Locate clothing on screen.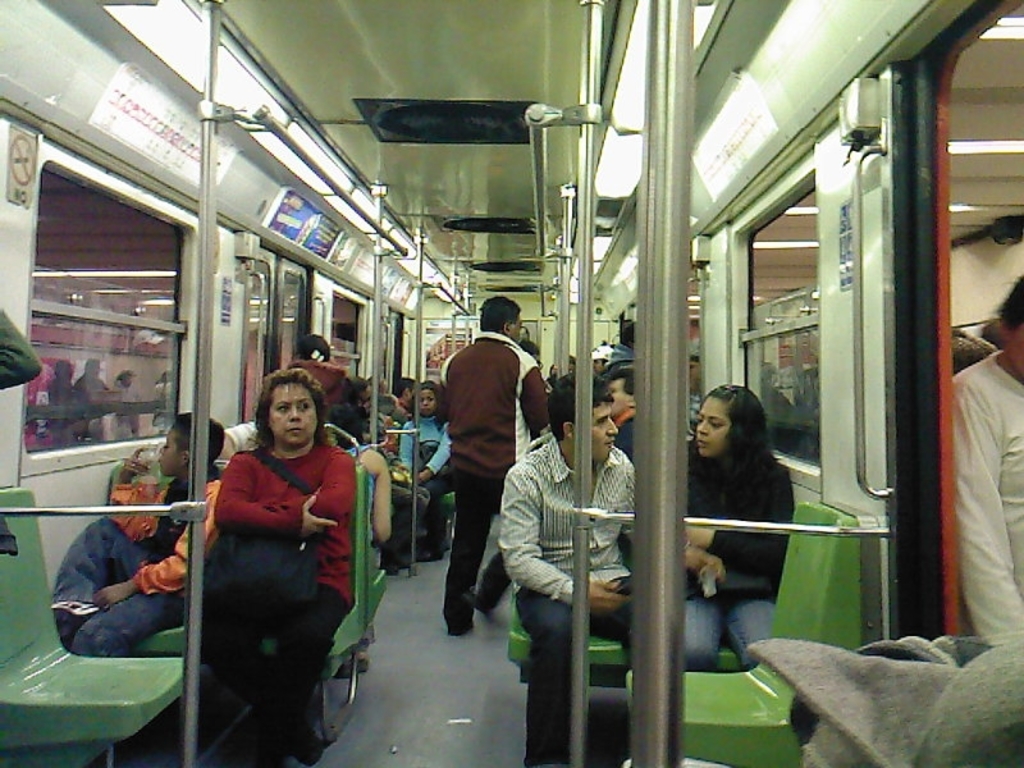
On screen at l=401, t=403, r=465, b=536.
